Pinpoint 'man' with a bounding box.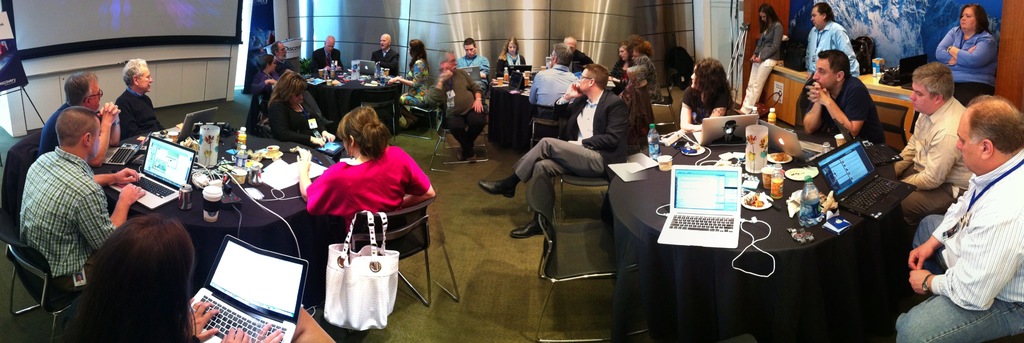
<bbox>796, 47, 890, 151</bbox>.
